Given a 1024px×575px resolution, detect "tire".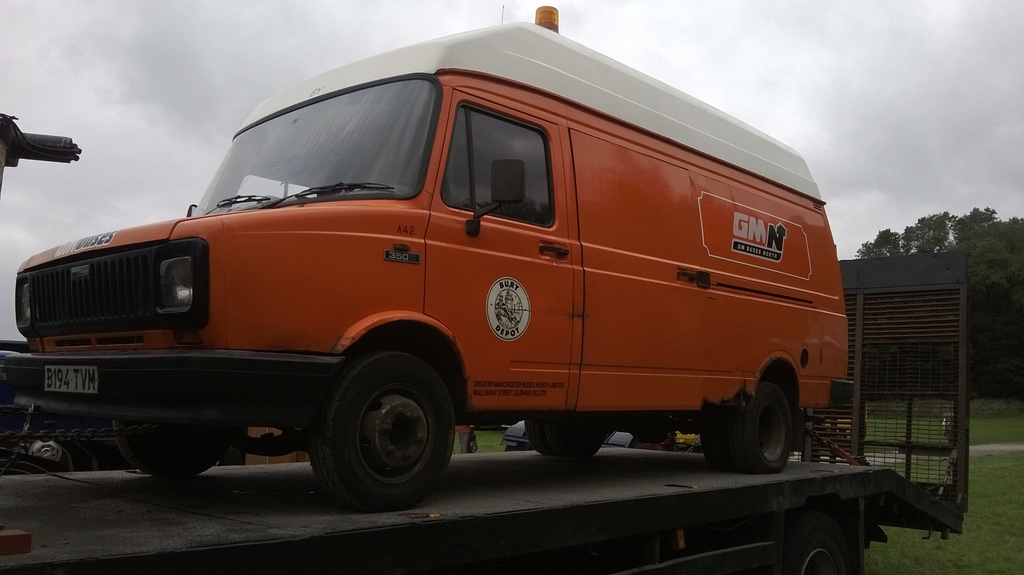
bbox(19, 422, 63, 472).
